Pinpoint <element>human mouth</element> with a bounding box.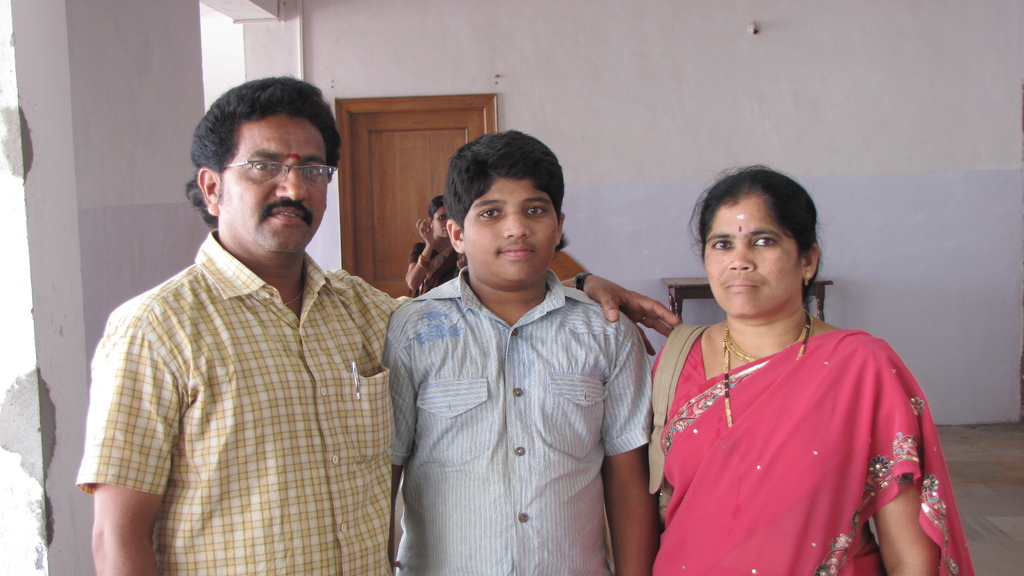
(261, 202, 311, 221).
